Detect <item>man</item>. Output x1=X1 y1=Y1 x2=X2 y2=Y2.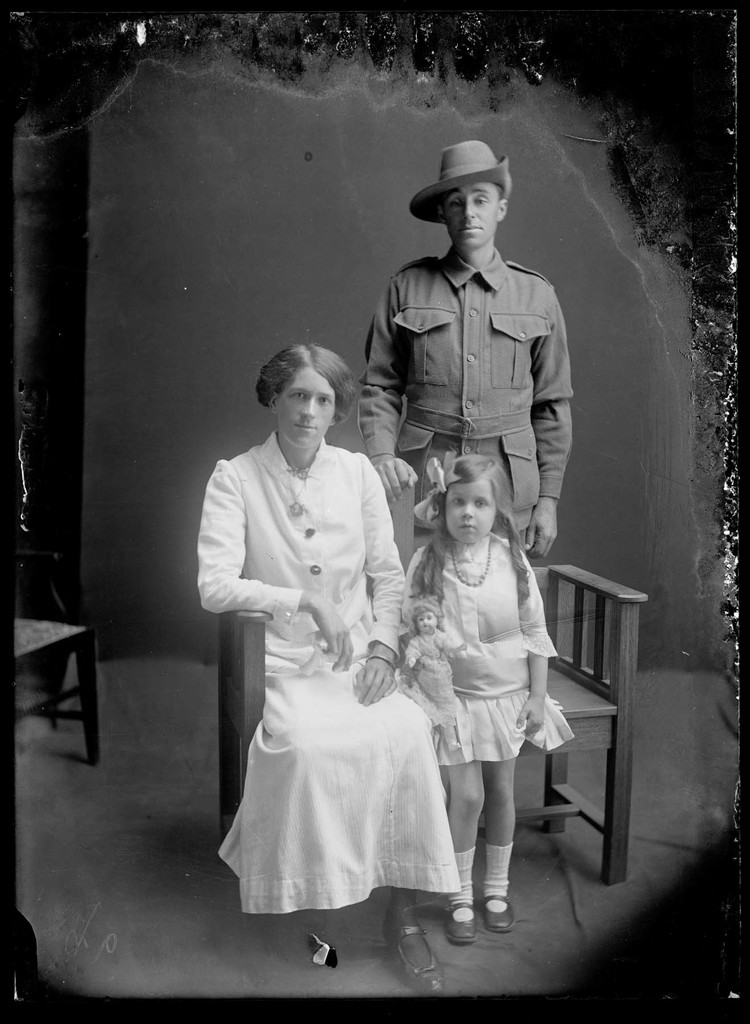
x1=354 y1=147 x2=586 y2=566.
